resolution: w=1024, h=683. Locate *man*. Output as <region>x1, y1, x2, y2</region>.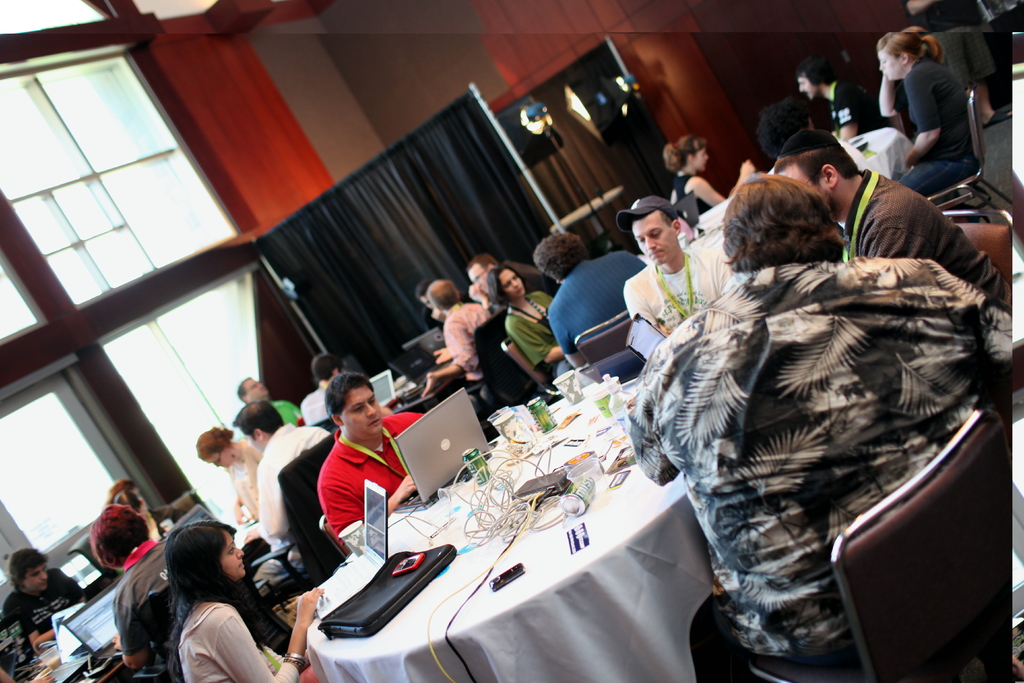
<region>791, 51, 881, 135</region>.
